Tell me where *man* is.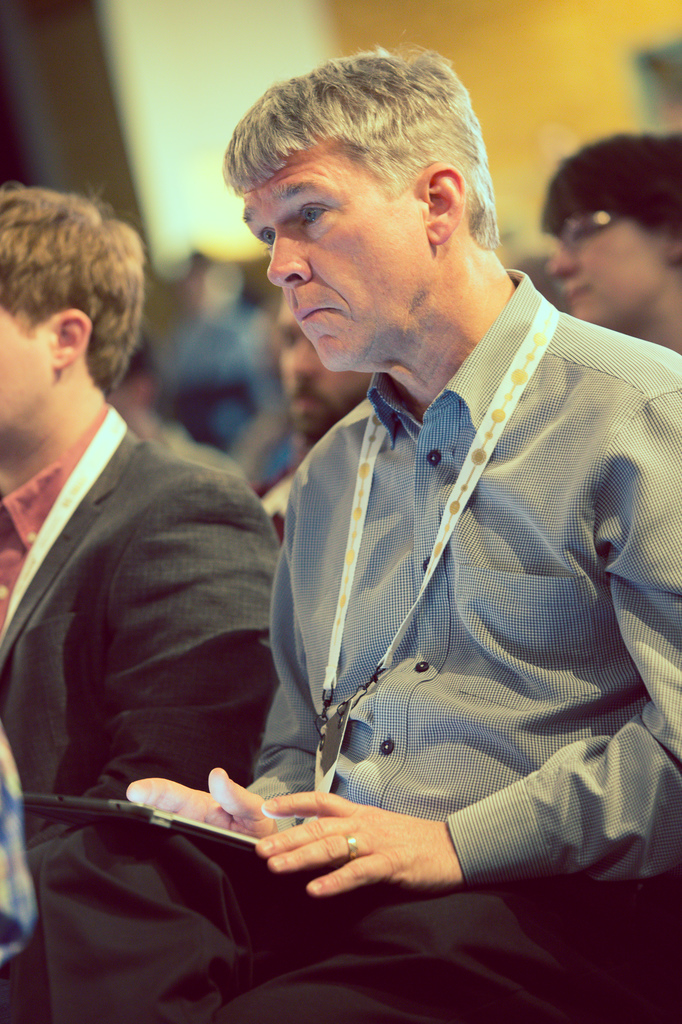
*man* is at bbox(0, 230, 276, 1023).
